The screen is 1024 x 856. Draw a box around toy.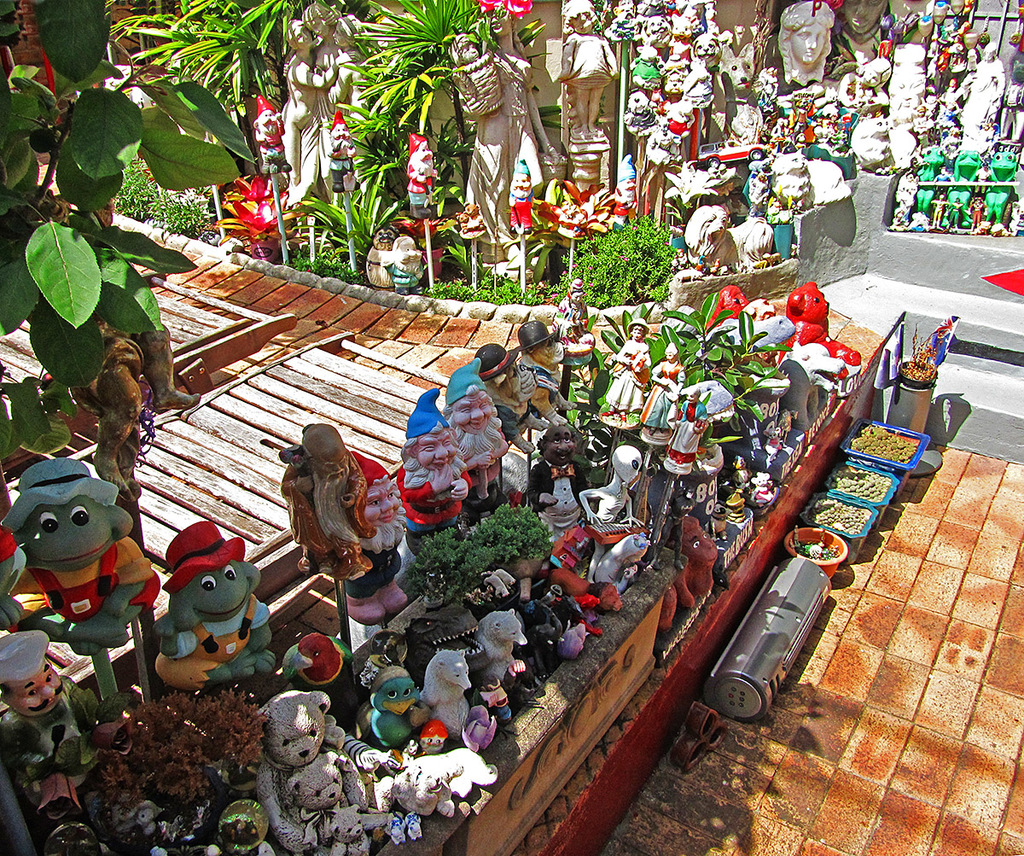
[672,702,723,772].
